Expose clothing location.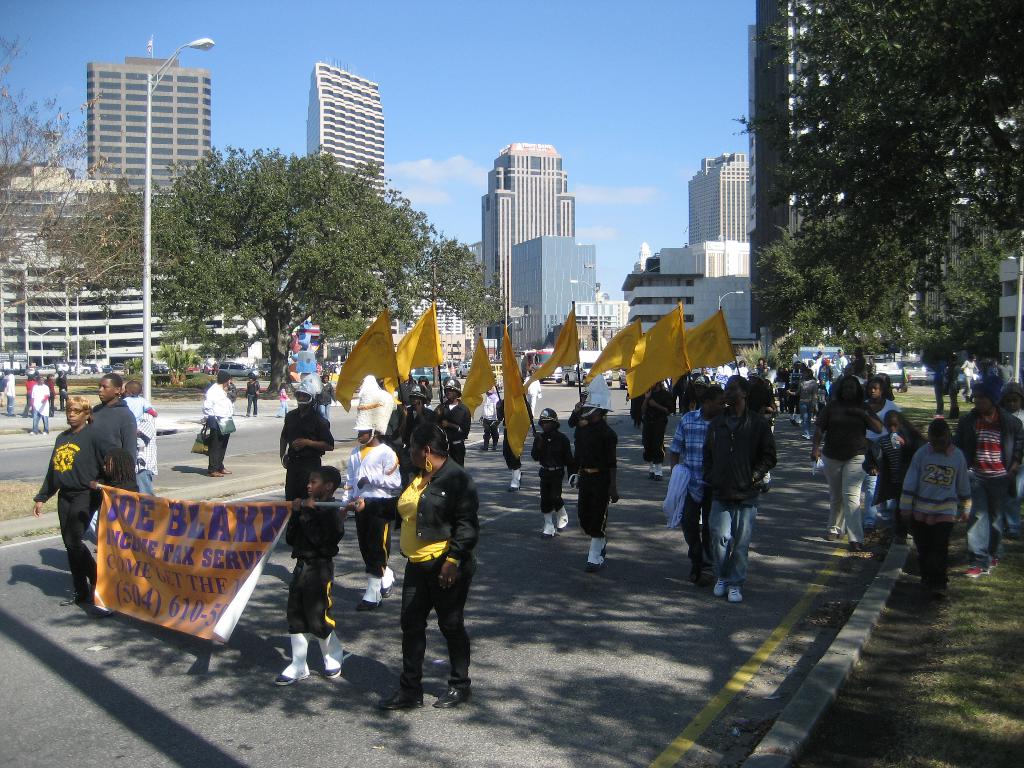
Exposed at box=[480, 392, 497, 447].
